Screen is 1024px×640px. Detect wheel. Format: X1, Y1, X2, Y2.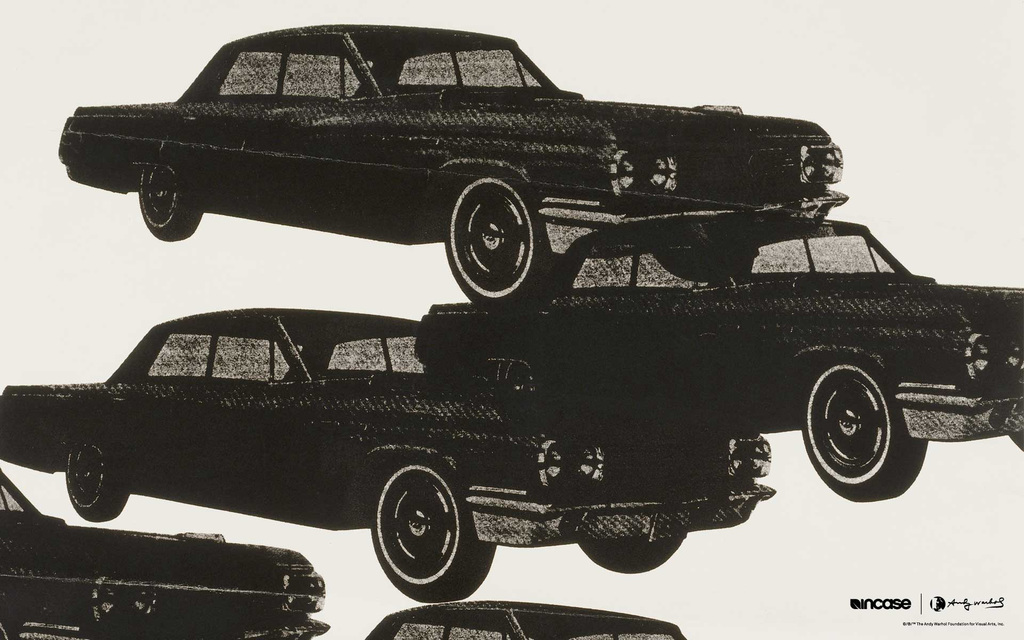
807, 369, 939, 508.
